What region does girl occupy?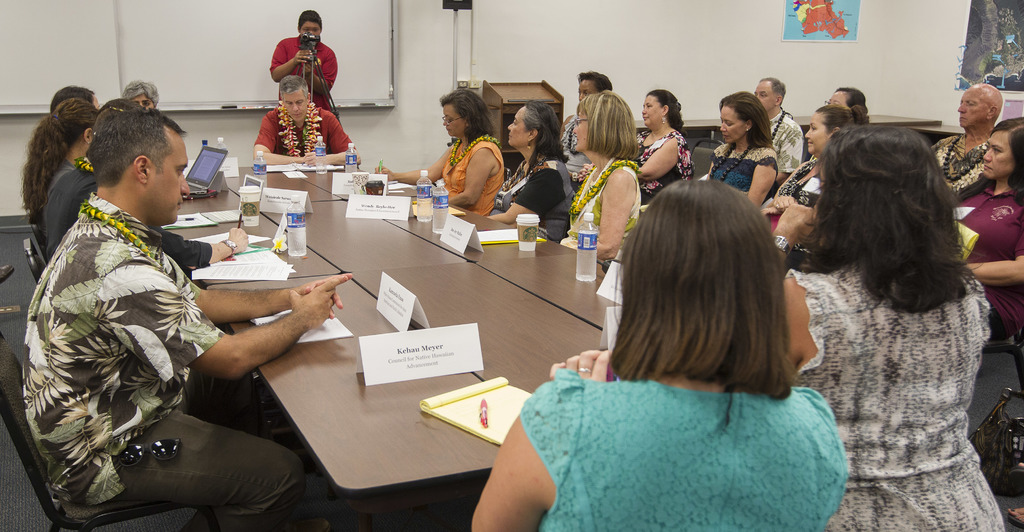
{"left": 621, "top": 85, "right": 705, "bottom": 183}.
